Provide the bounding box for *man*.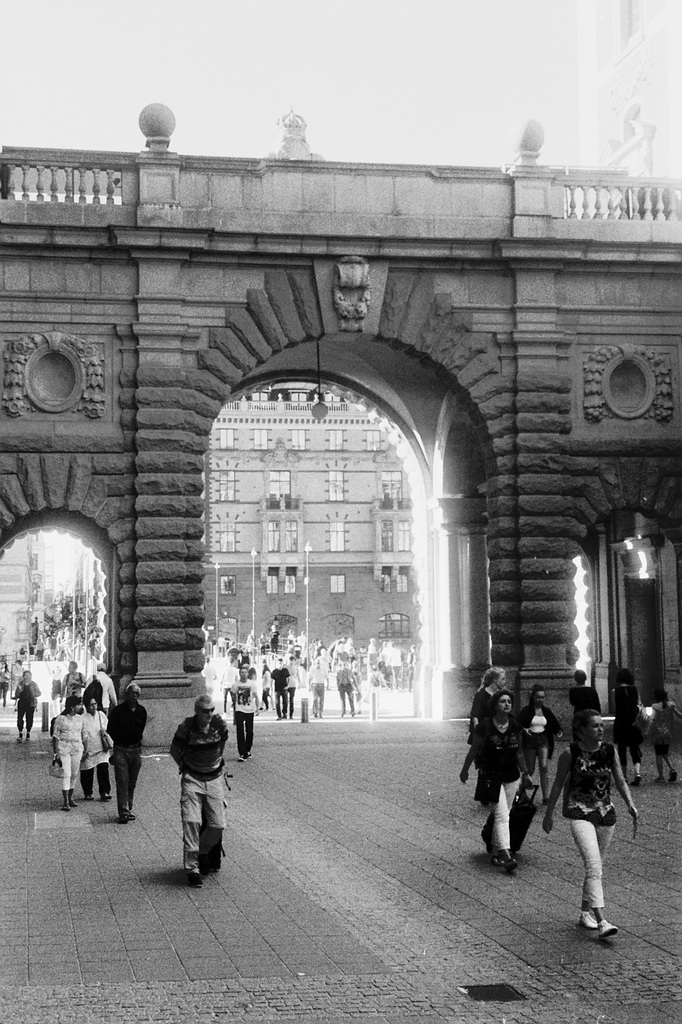
crop(309, 658, 328, 717).
